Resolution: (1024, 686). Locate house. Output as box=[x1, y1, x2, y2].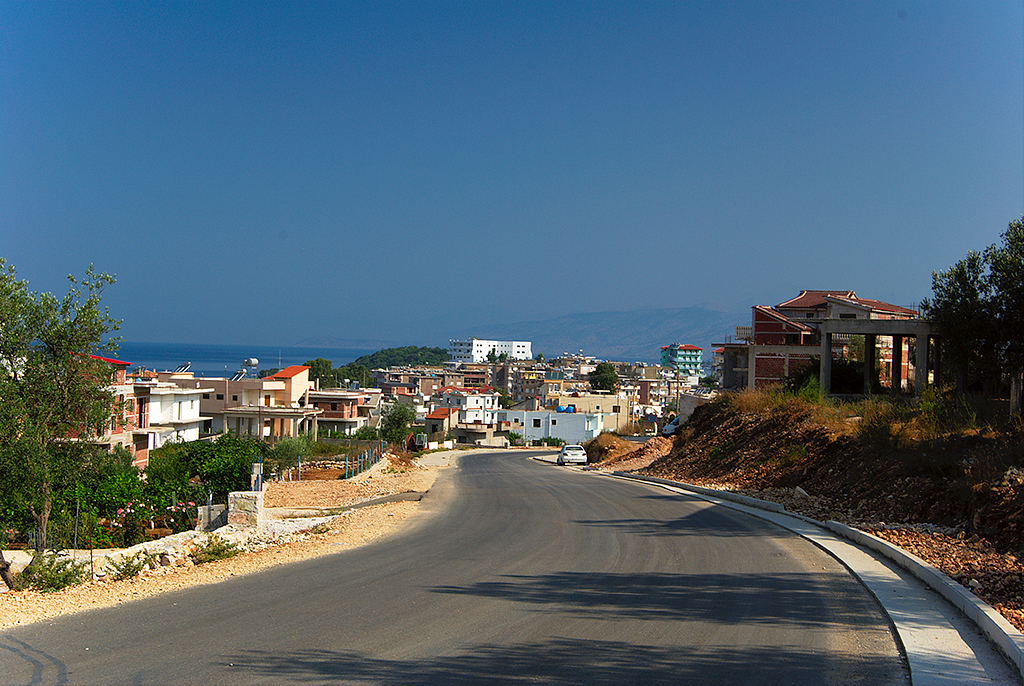
box=[714, 282, 928, 417].
